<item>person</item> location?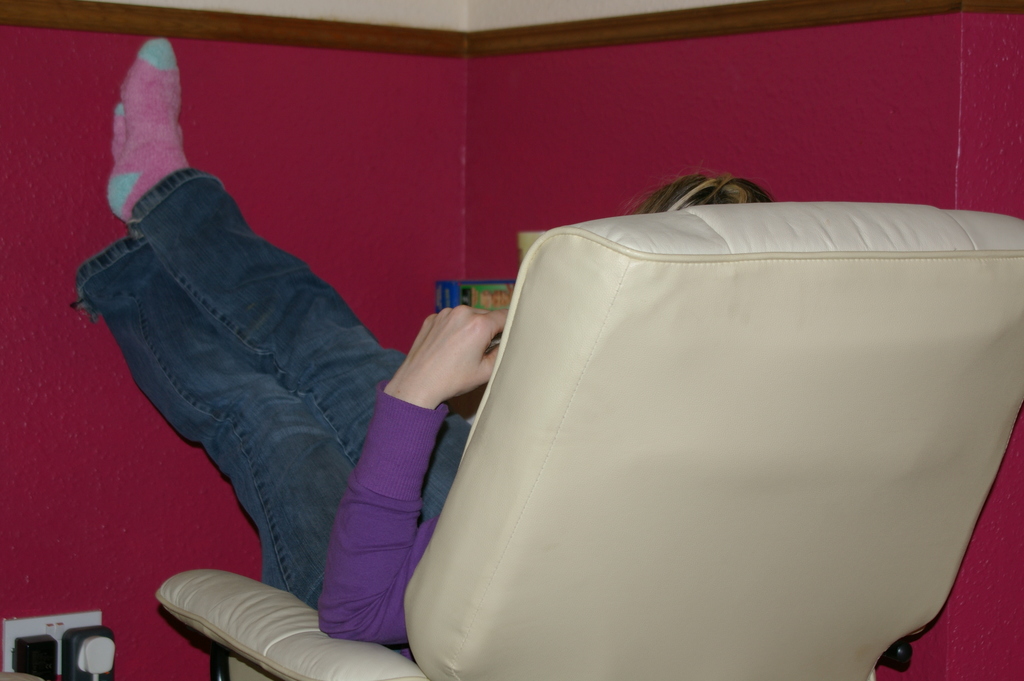
[left=77, top=38, right=772, bottom=647]
